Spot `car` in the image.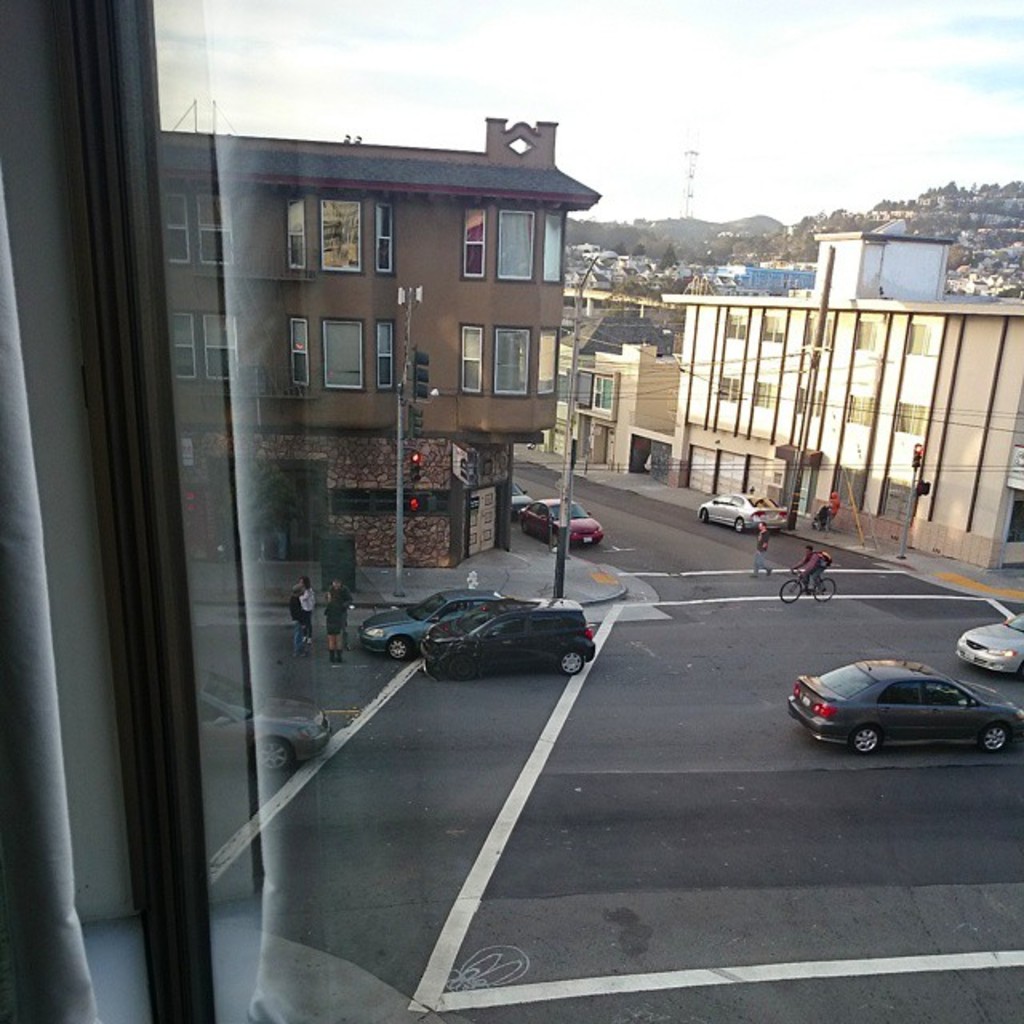
`car` found at select_region(518, 496, 608, 547).
